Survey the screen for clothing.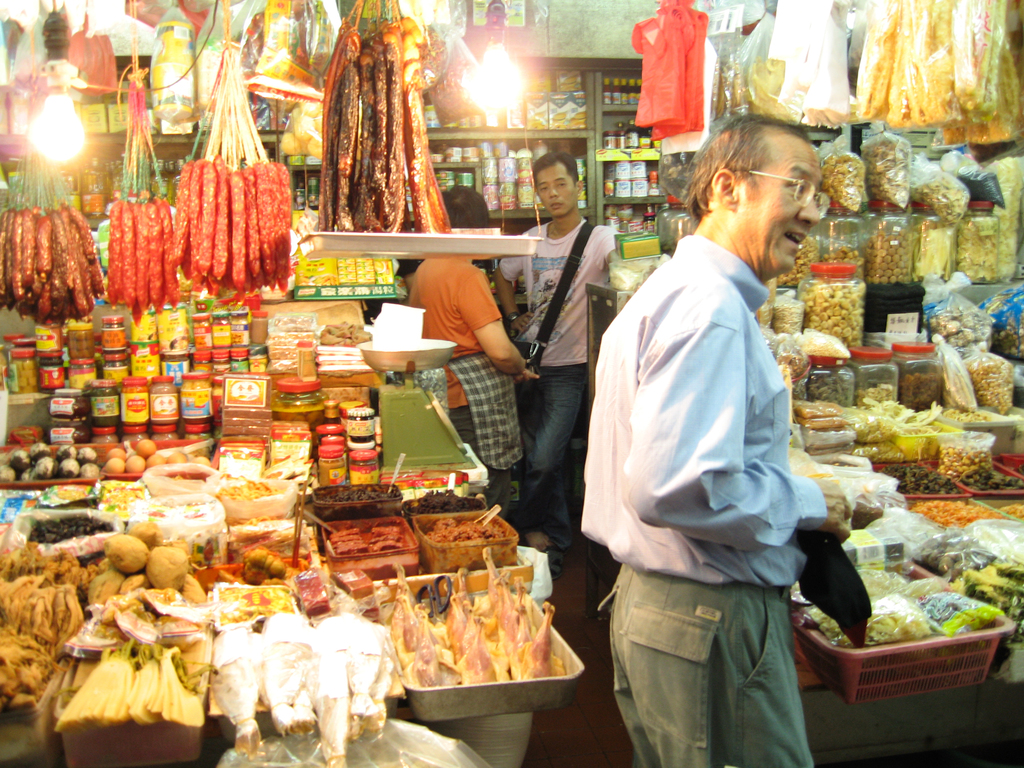
Survey found: bbox=[500, 220, 615, 367].
